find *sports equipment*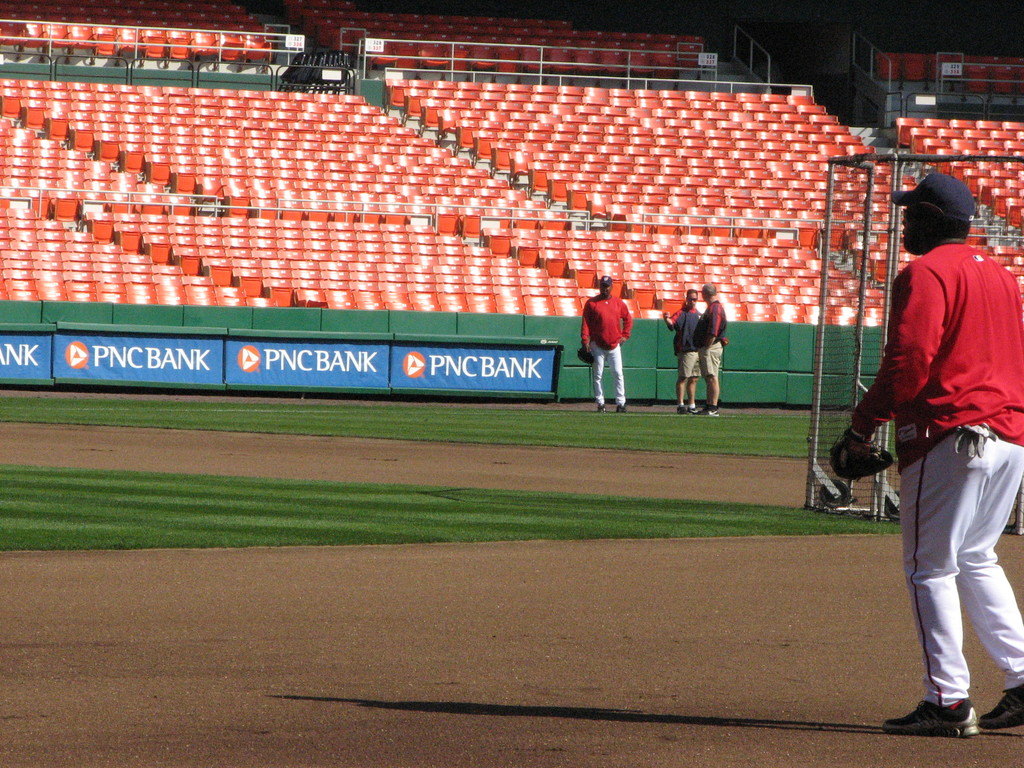
bbox=[598, 404, 606, 415]
